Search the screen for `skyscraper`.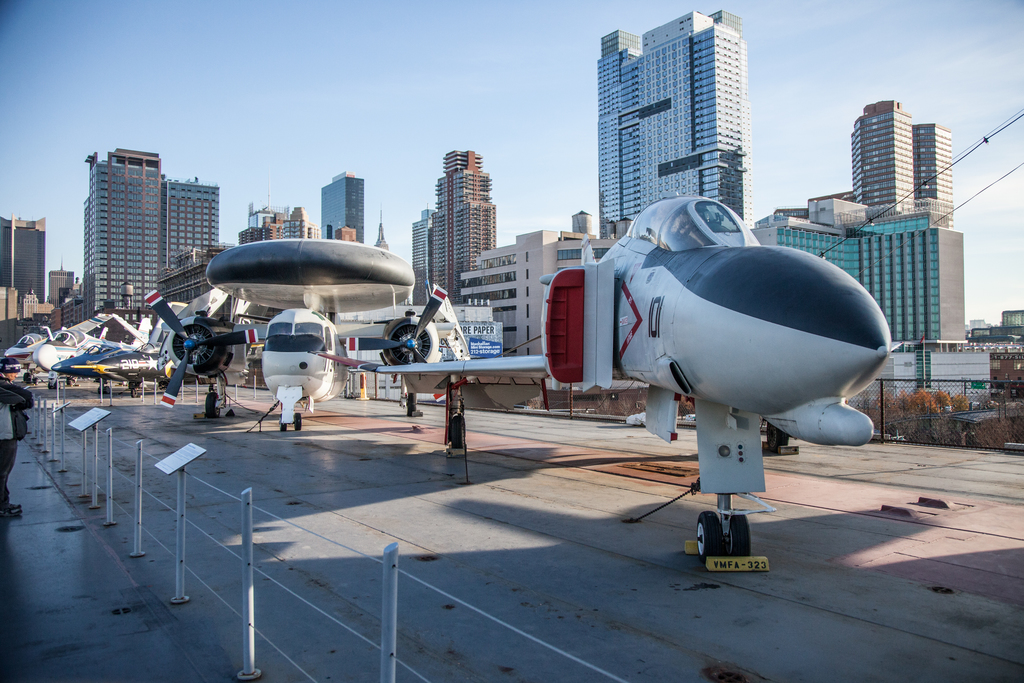
Found at x1=410 y1=201 x2=443 y2=314.
